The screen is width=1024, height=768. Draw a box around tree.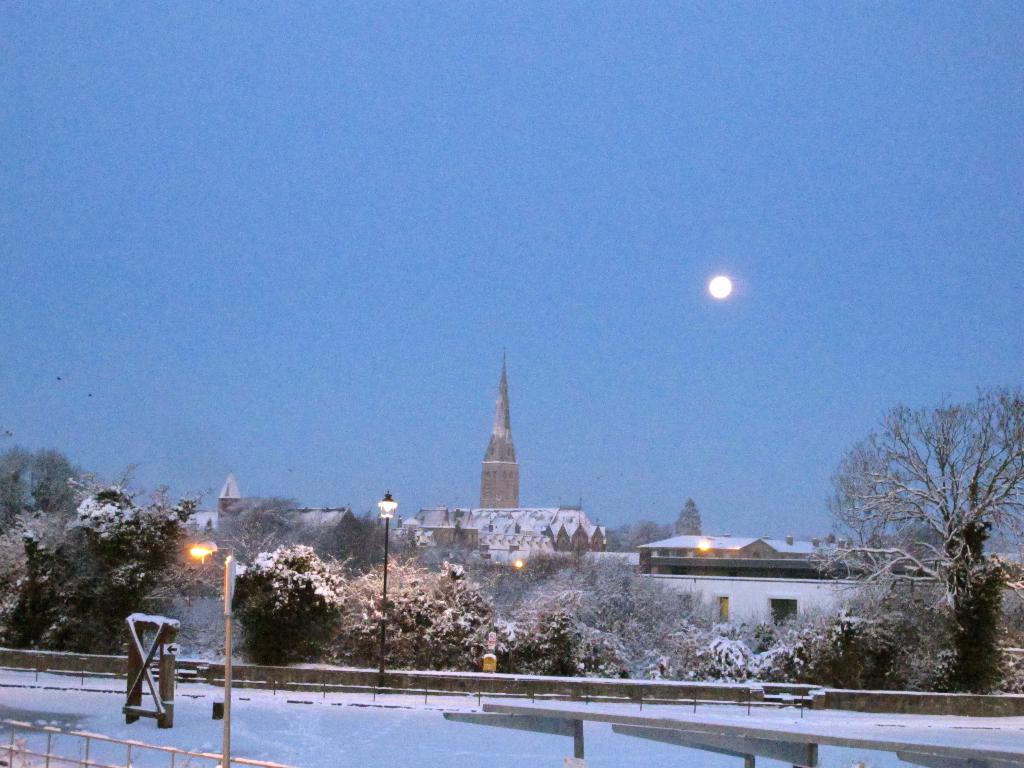
826, 371, 1014, 674.
